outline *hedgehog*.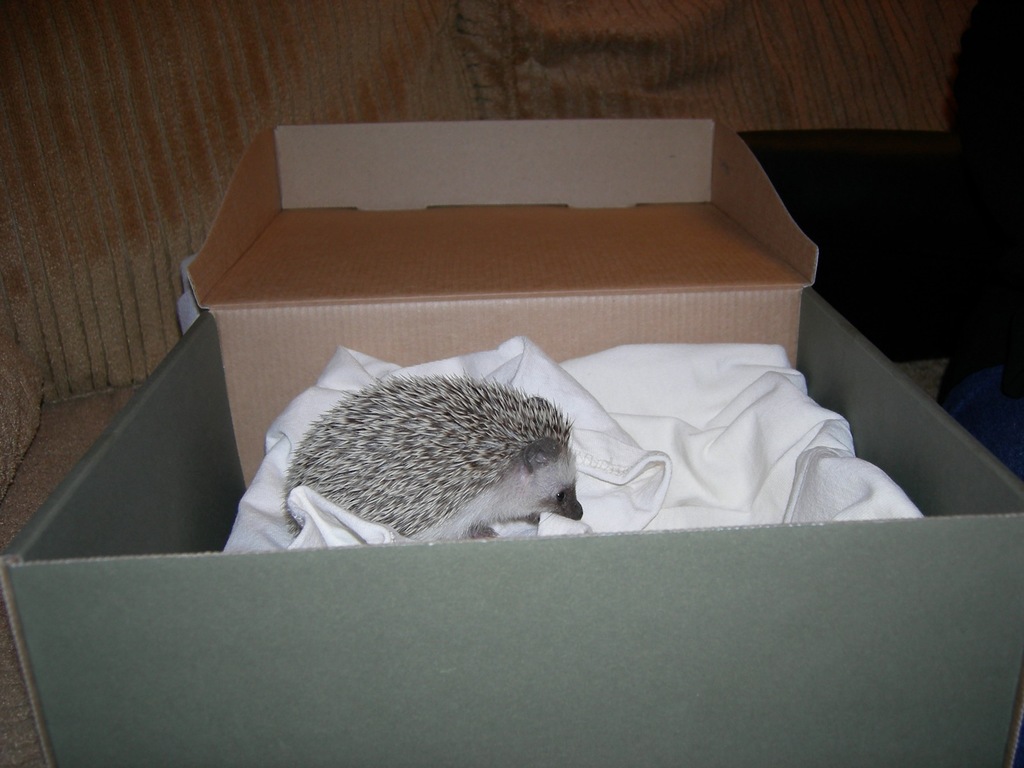
Outline: {"left": 278, "top": 367, "right": 584, "bottom": 542}.
